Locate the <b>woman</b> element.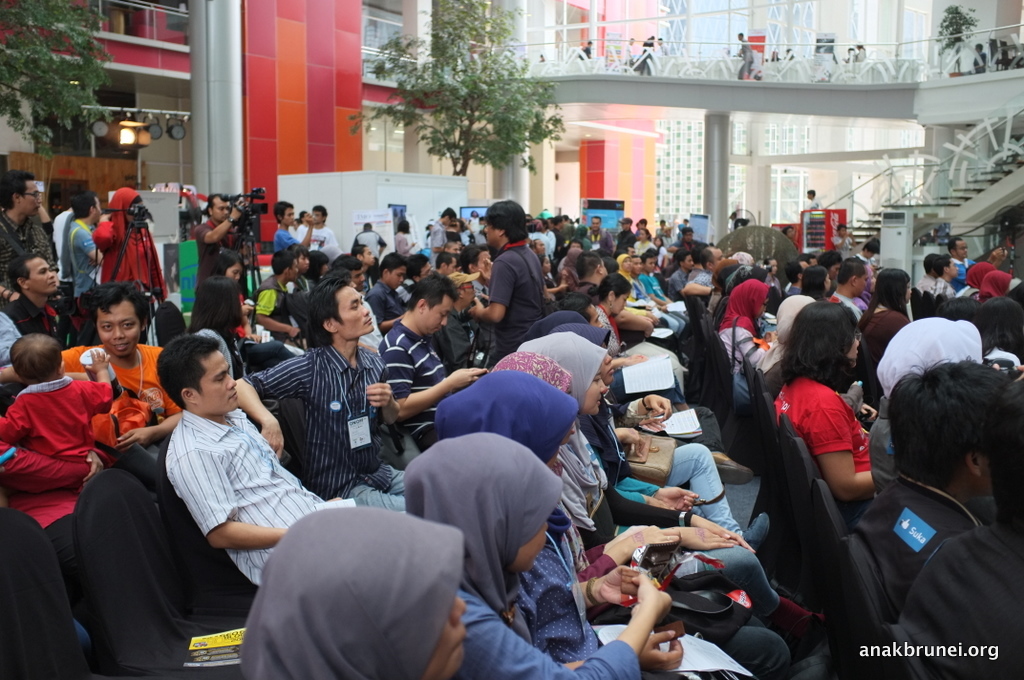
Element bbox: {"left": 183, "top": 275, "right": 248, "bottom": 383}.
